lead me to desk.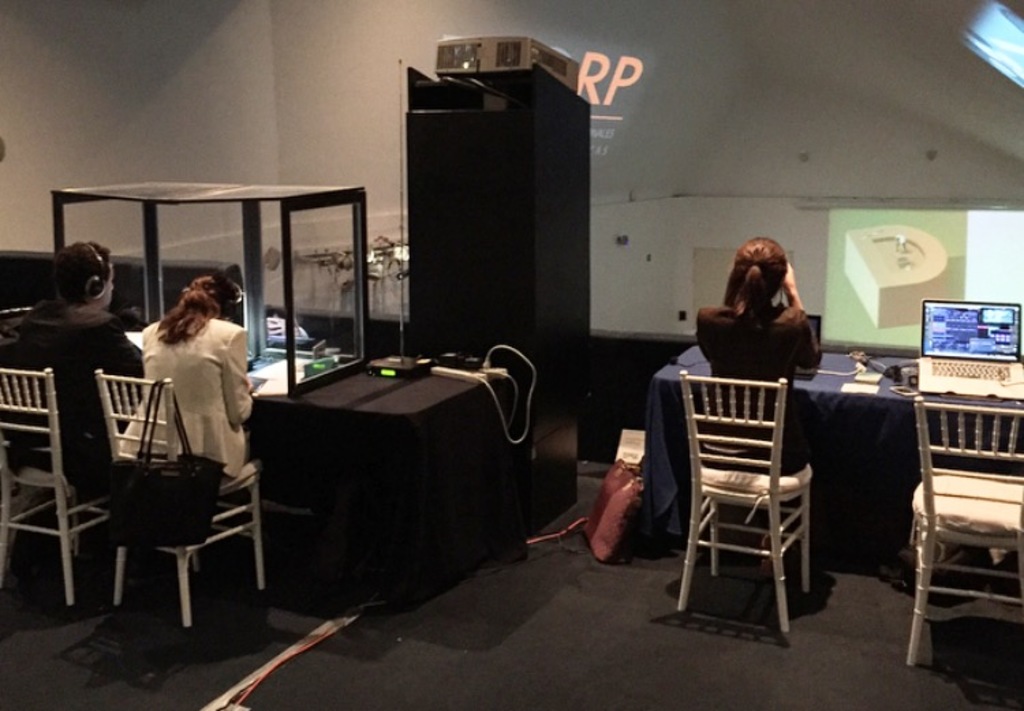
Lead to box(639, 338, 1021, 545).
